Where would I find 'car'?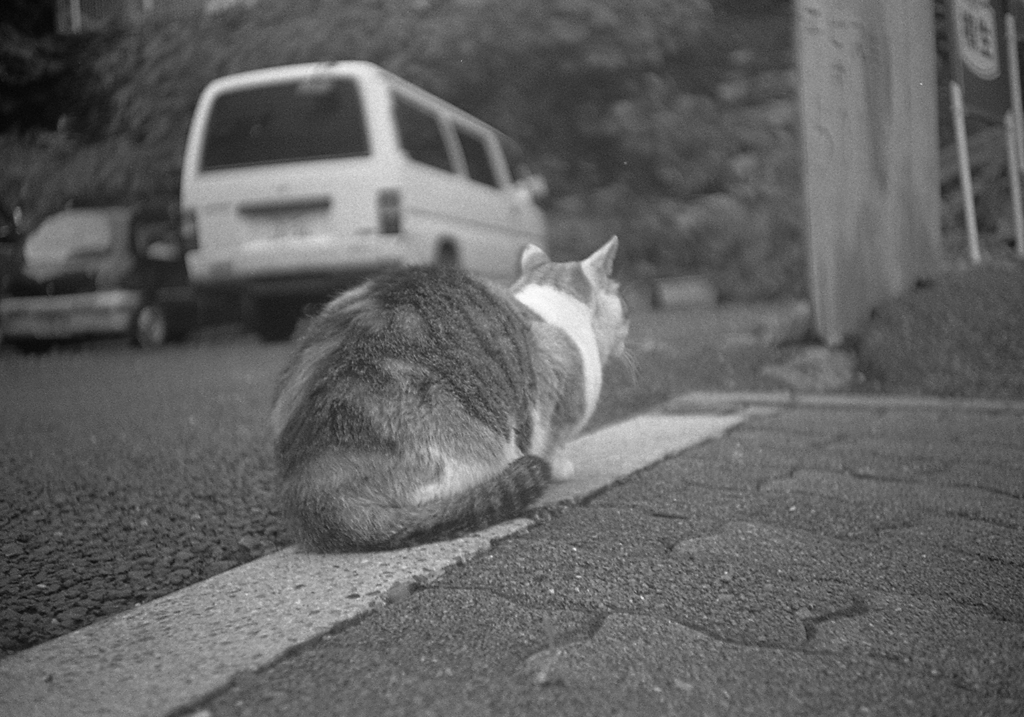
At bbox(0, 192, 194, 345).
